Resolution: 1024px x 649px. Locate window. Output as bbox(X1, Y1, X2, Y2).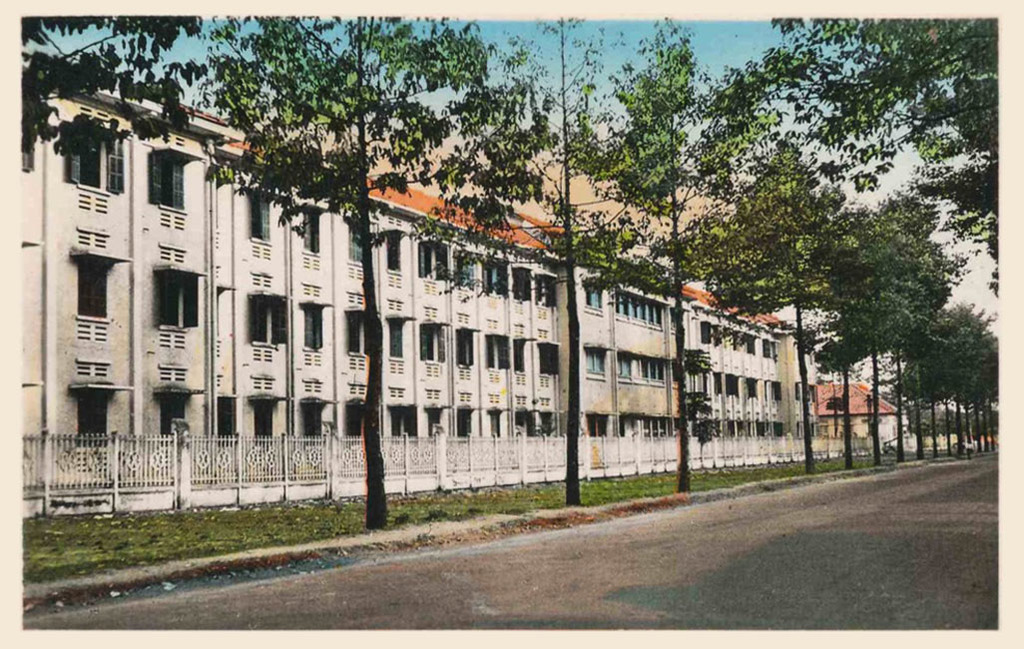
bbox(384, 319, 412, 359).
